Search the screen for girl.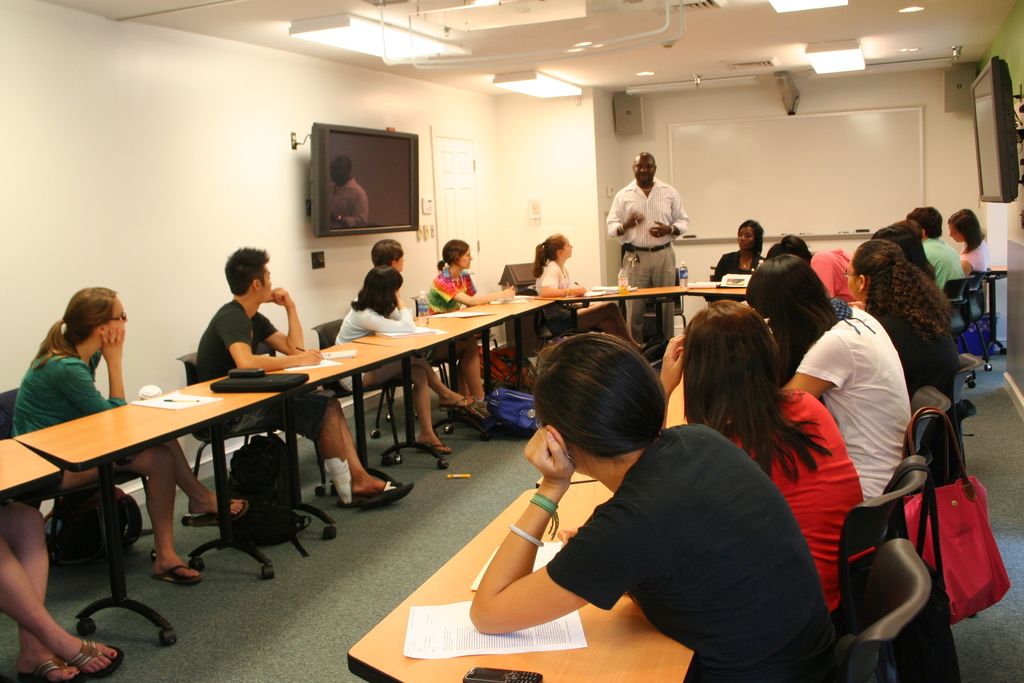
Found at 944:204:991:276.
